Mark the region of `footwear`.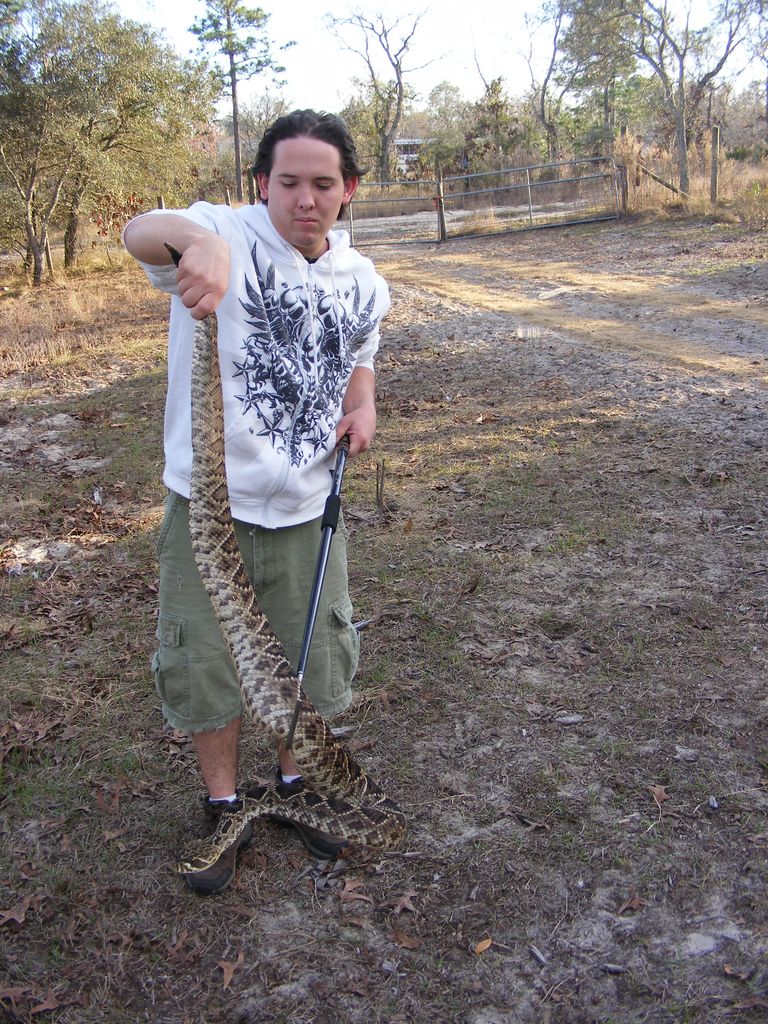
Region: pyautogui.locateOnScreen(279, 767, 355, 861).
